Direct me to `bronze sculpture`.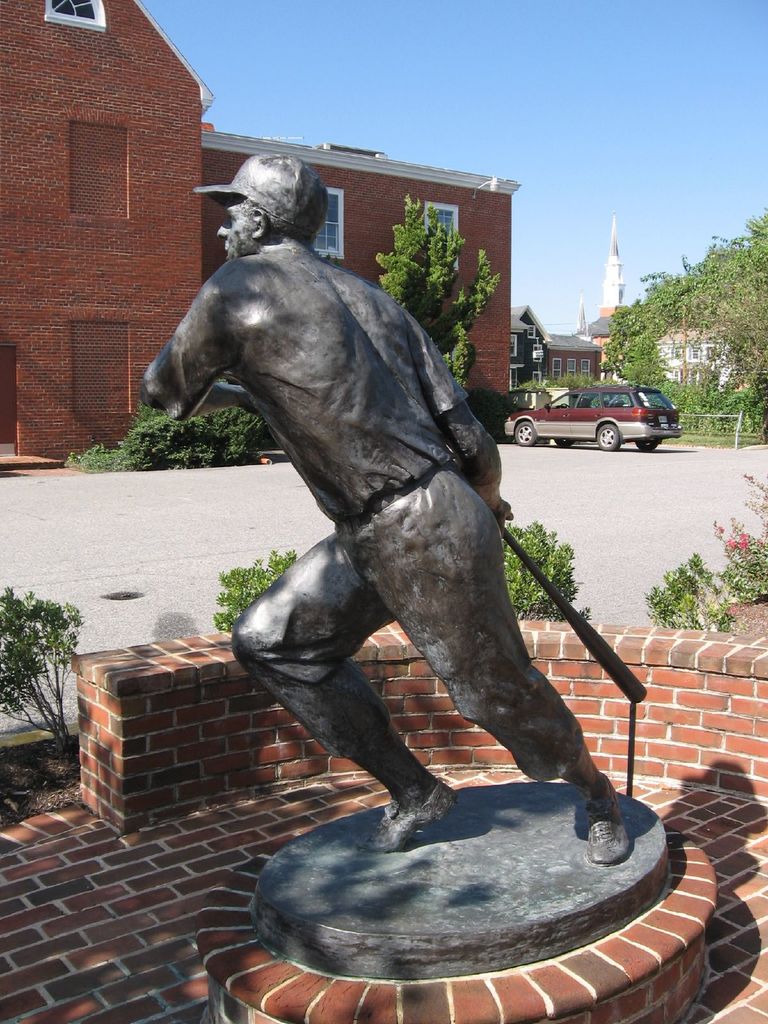
Direction: l=140, t=180, r=633, b=883.
